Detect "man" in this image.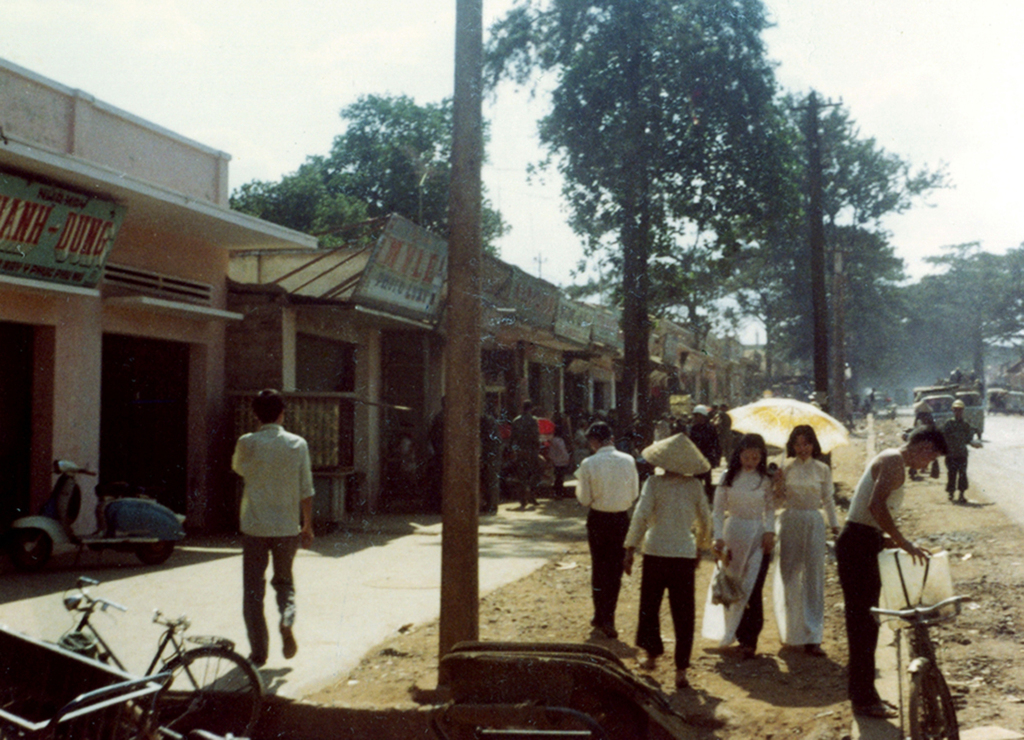
Detection: 942/400/974/510.
